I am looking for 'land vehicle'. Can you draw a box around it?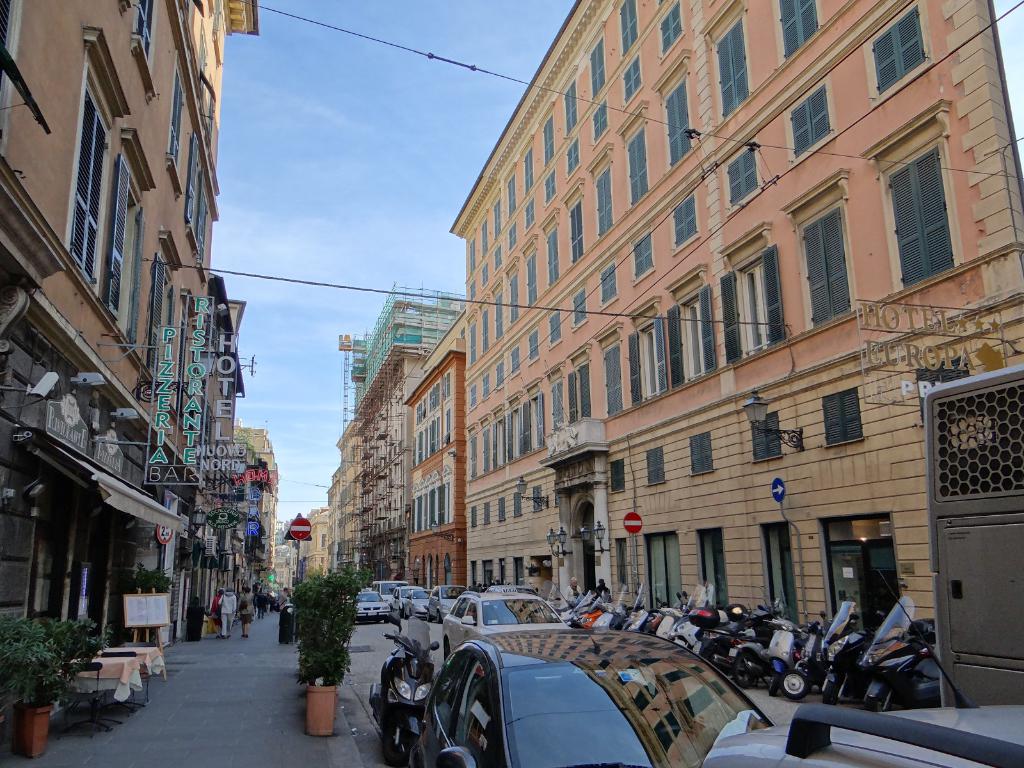
Sure, the bounding box is [407, 611, 790, 762].
